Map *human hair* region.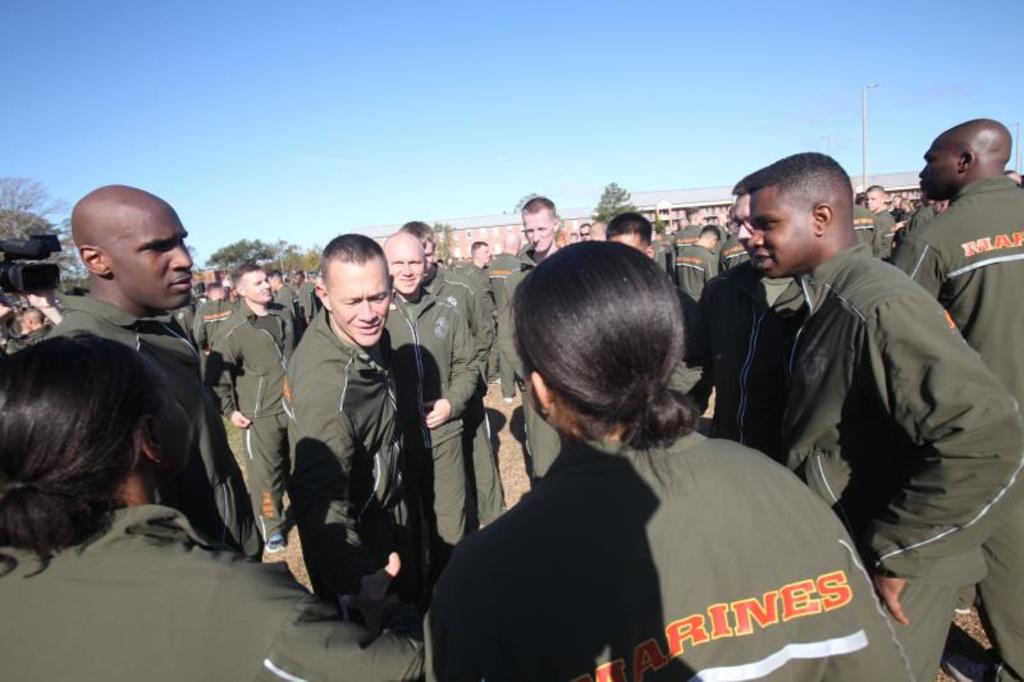
Mapped to rect(700, 225, 724, 244).
